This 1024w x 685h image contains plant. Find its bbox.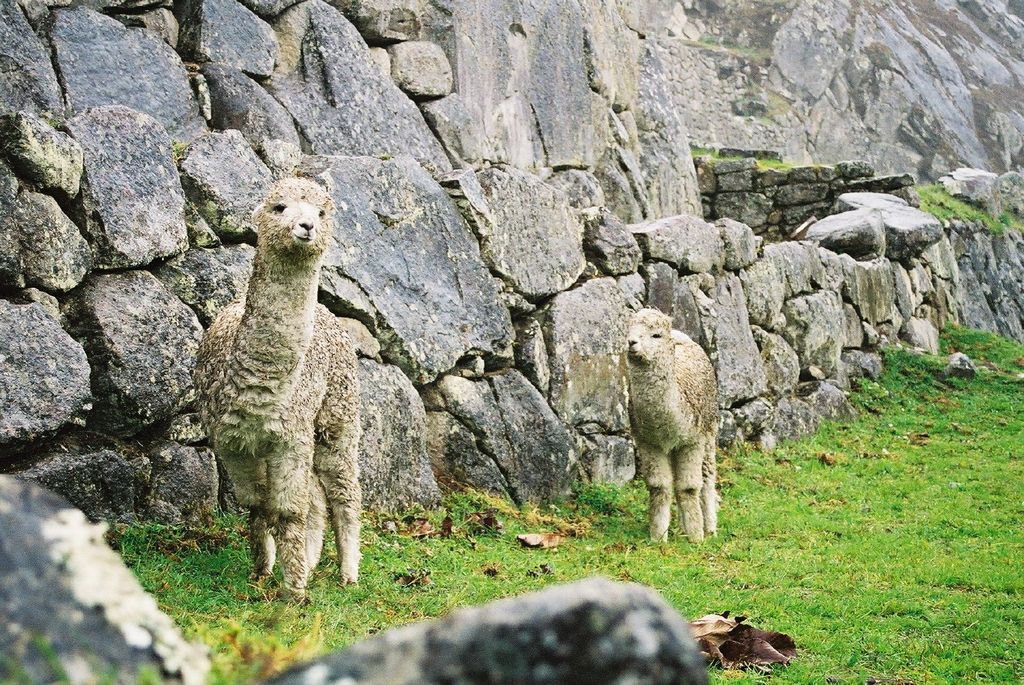
(left=938, top=310, right=1023, bottom=379).
